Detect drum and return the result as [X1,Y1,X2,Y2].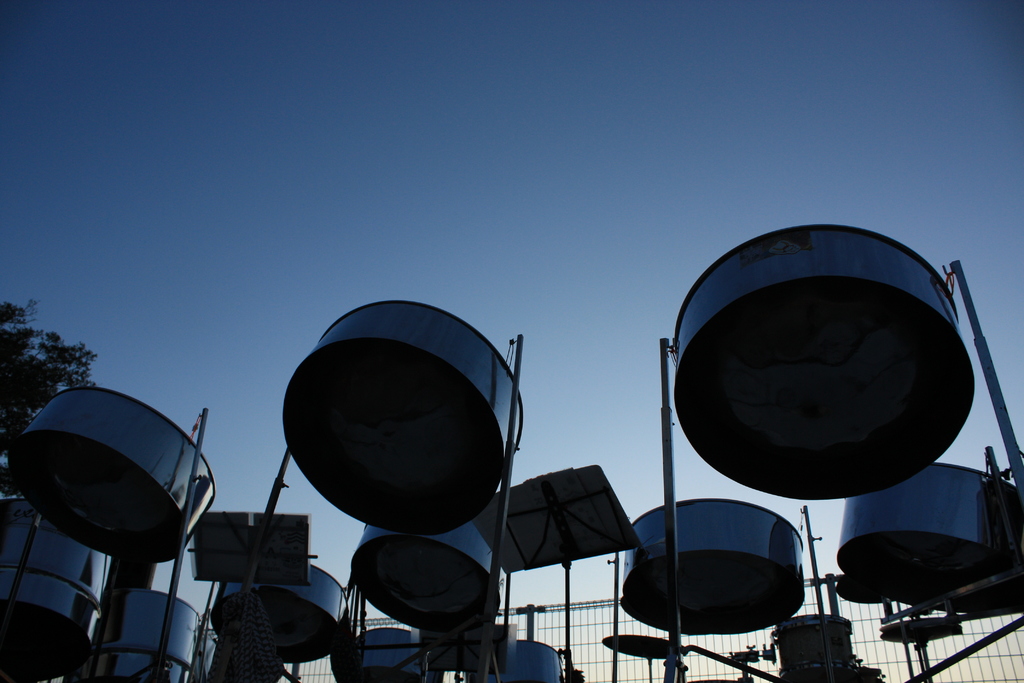
[835,460,1023,613].
